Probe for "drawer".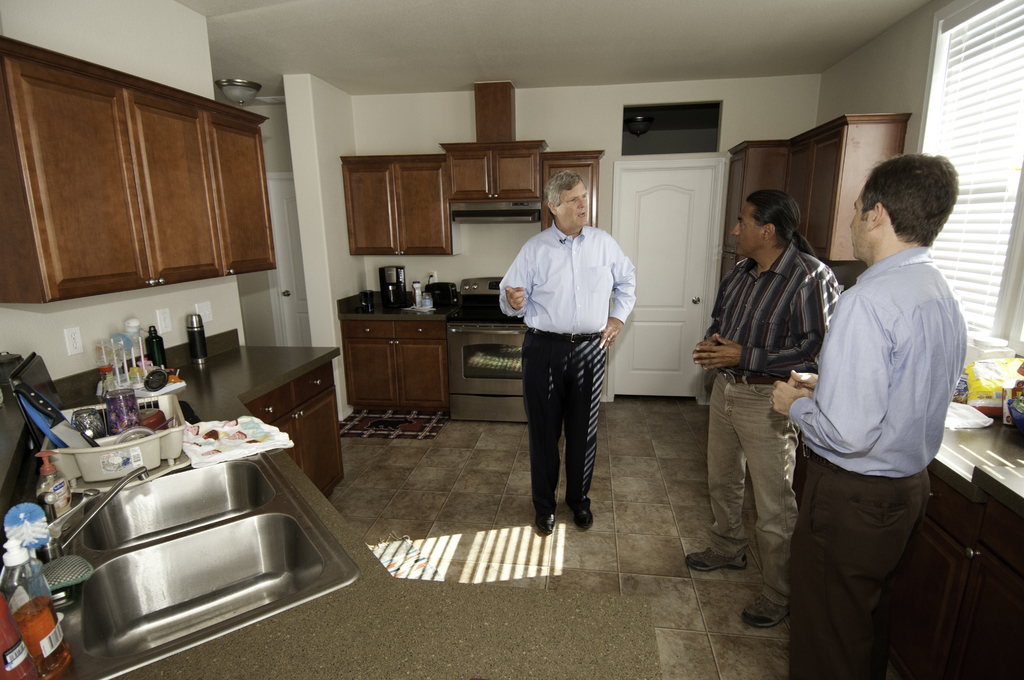
Probe result: {"x1": 926, "y1": 466, "x2": 989, "y2": 558}.
